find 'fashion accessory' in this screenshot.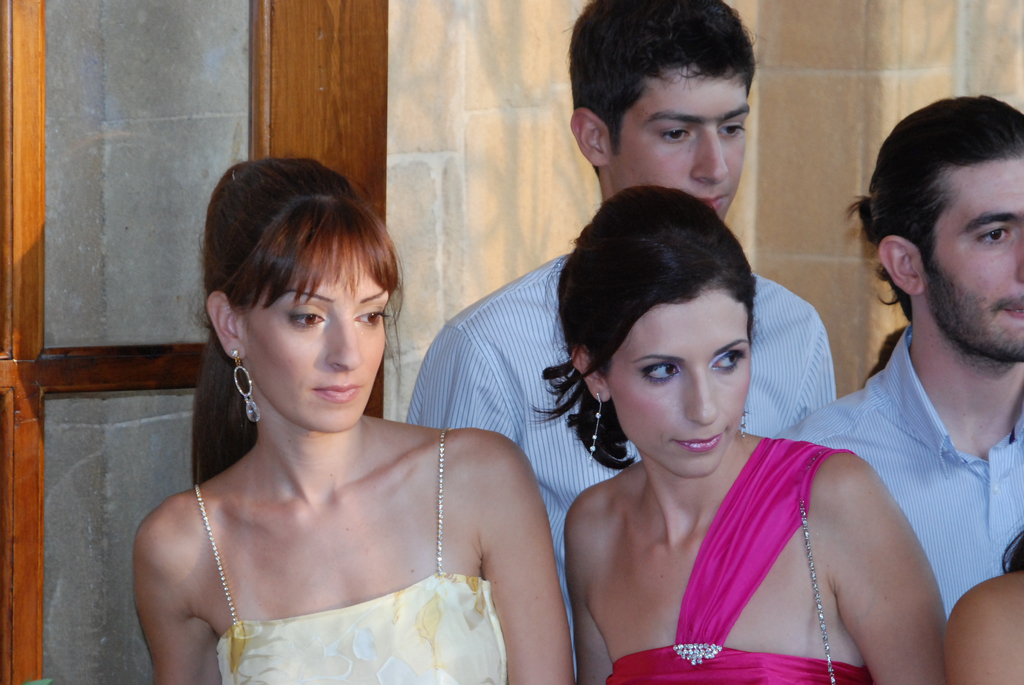
The bounding box for 'fashion accessory' is (588, 391, 602, 467).
